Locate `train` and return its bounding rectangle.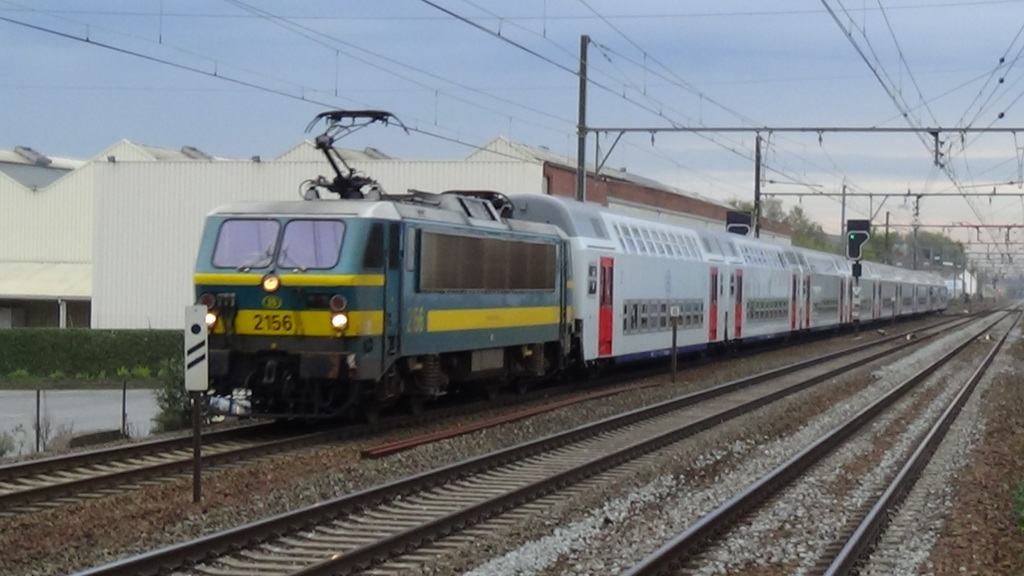
region(191, 106, 952, 423).
